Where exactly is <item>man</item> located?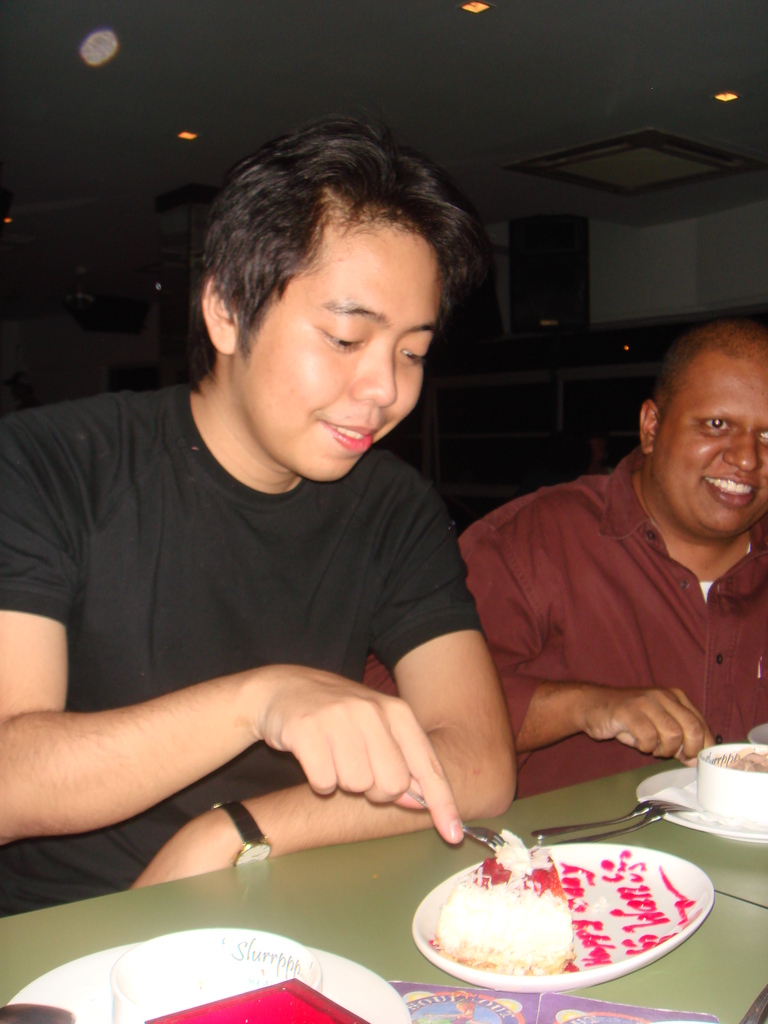
Its bounding box is detection(458, 323, 767, 798).
